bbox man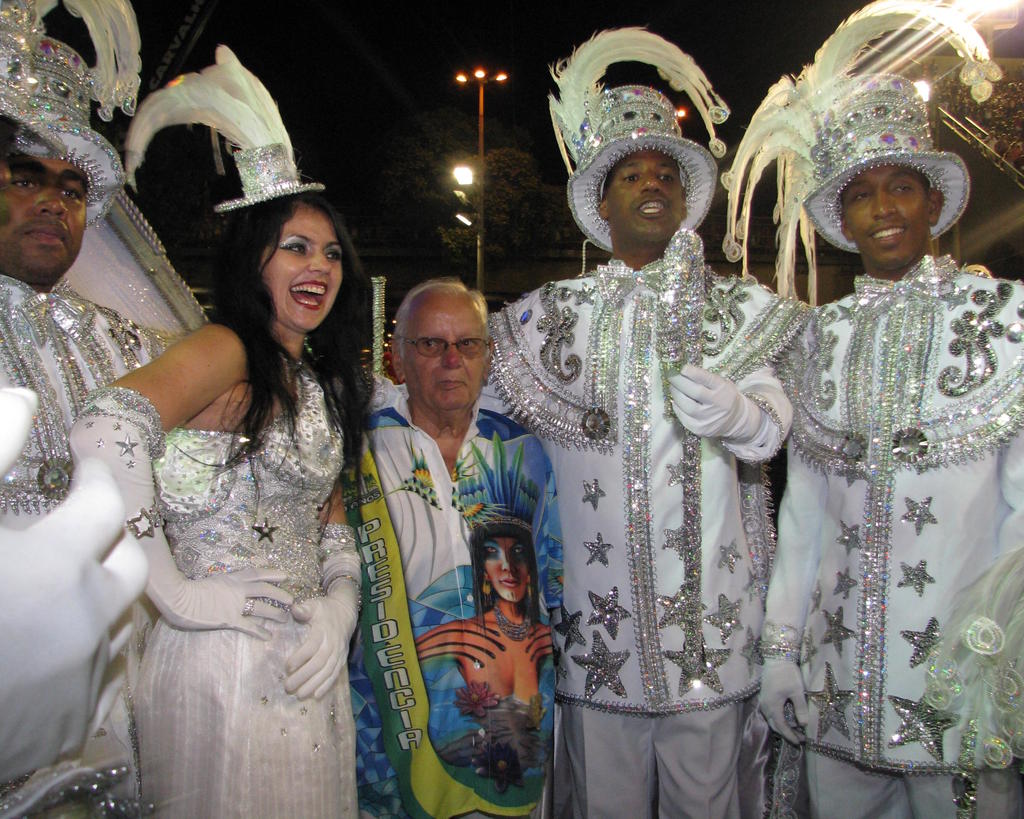
box=[766, 157, 1023, 818]
